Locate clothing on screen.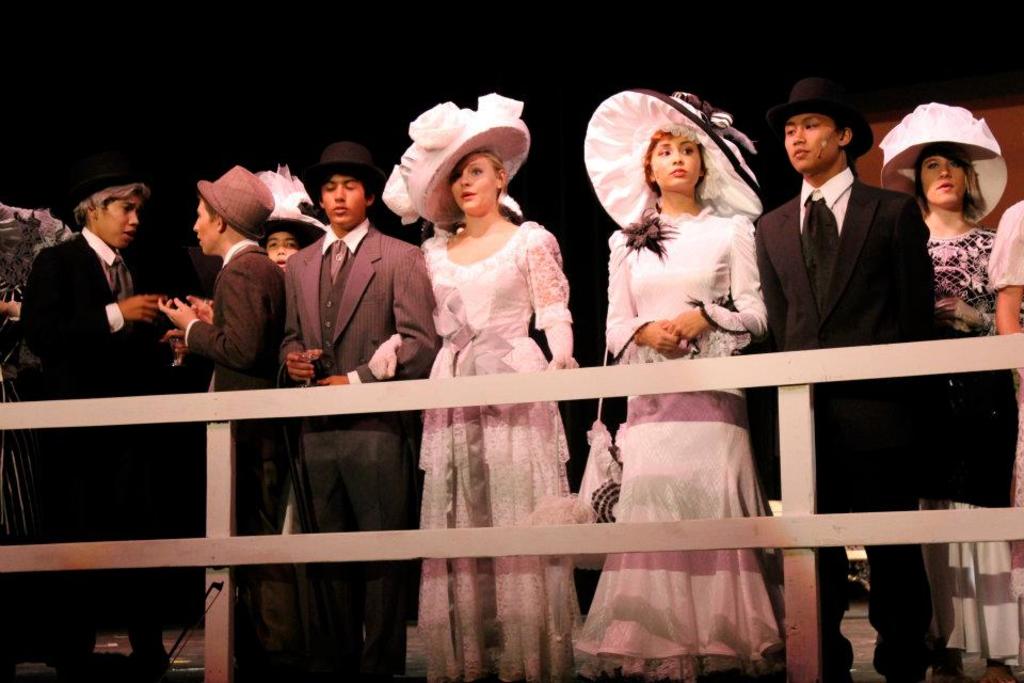
On screen at x1=580, y1=204, x2=785, y2=682.
